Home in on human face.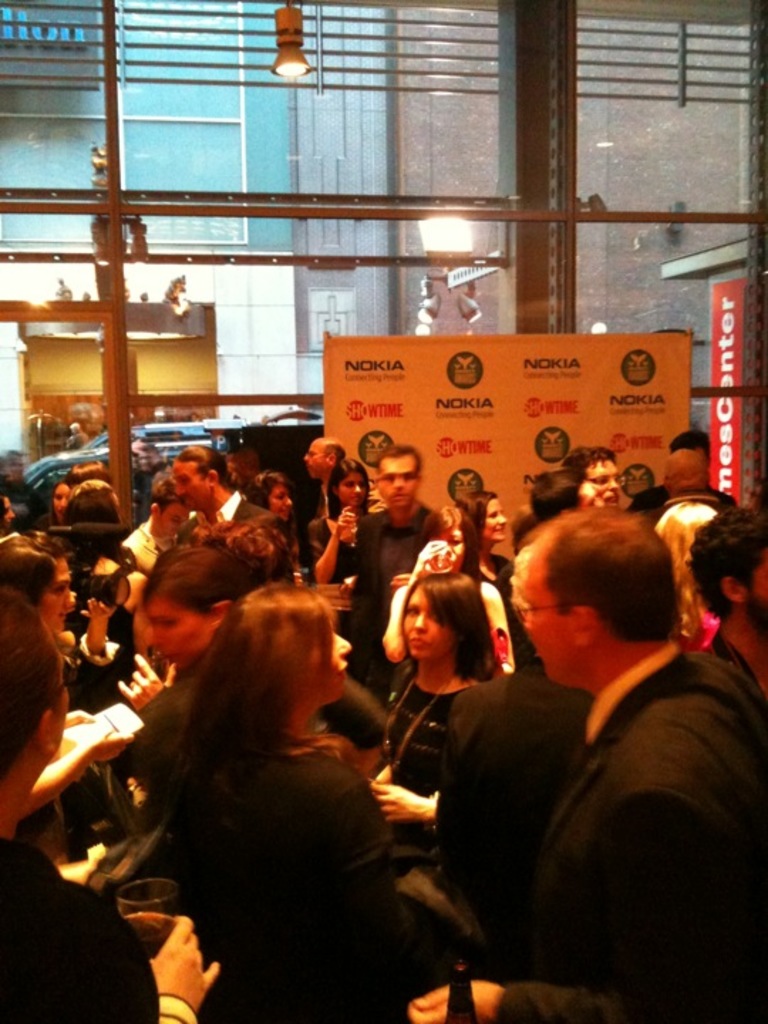
Homed in at x1=267 y1=482 x2=293 y2=526.
